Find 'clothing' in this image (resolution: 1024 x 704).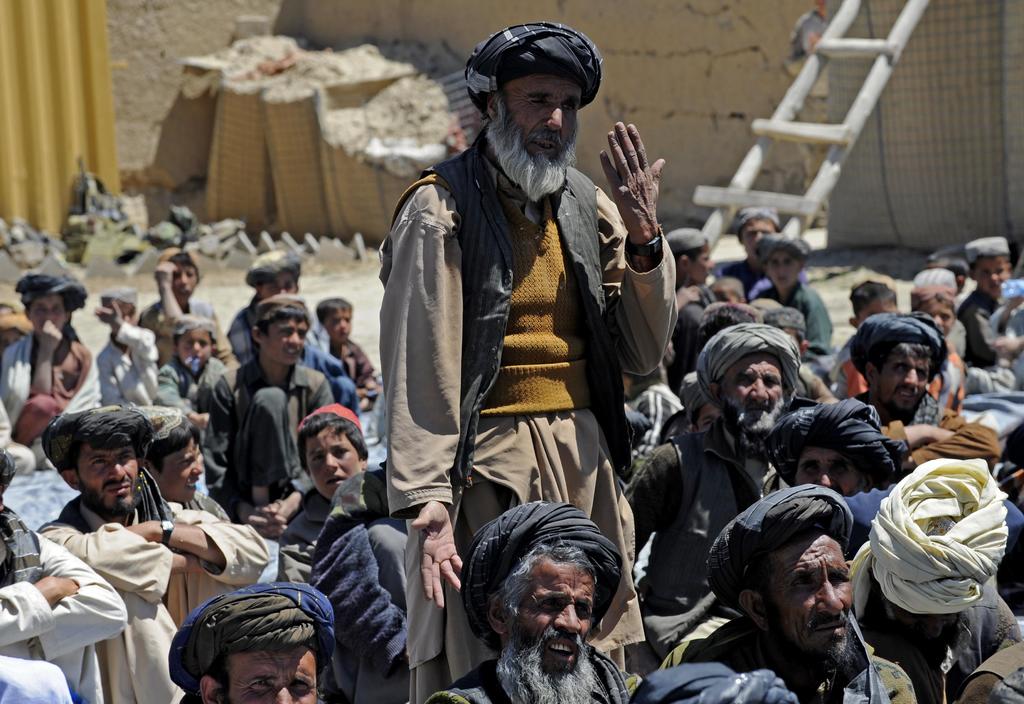
{"x1": 33, "y1": 406, "x2": 267, "y2": 703}.
